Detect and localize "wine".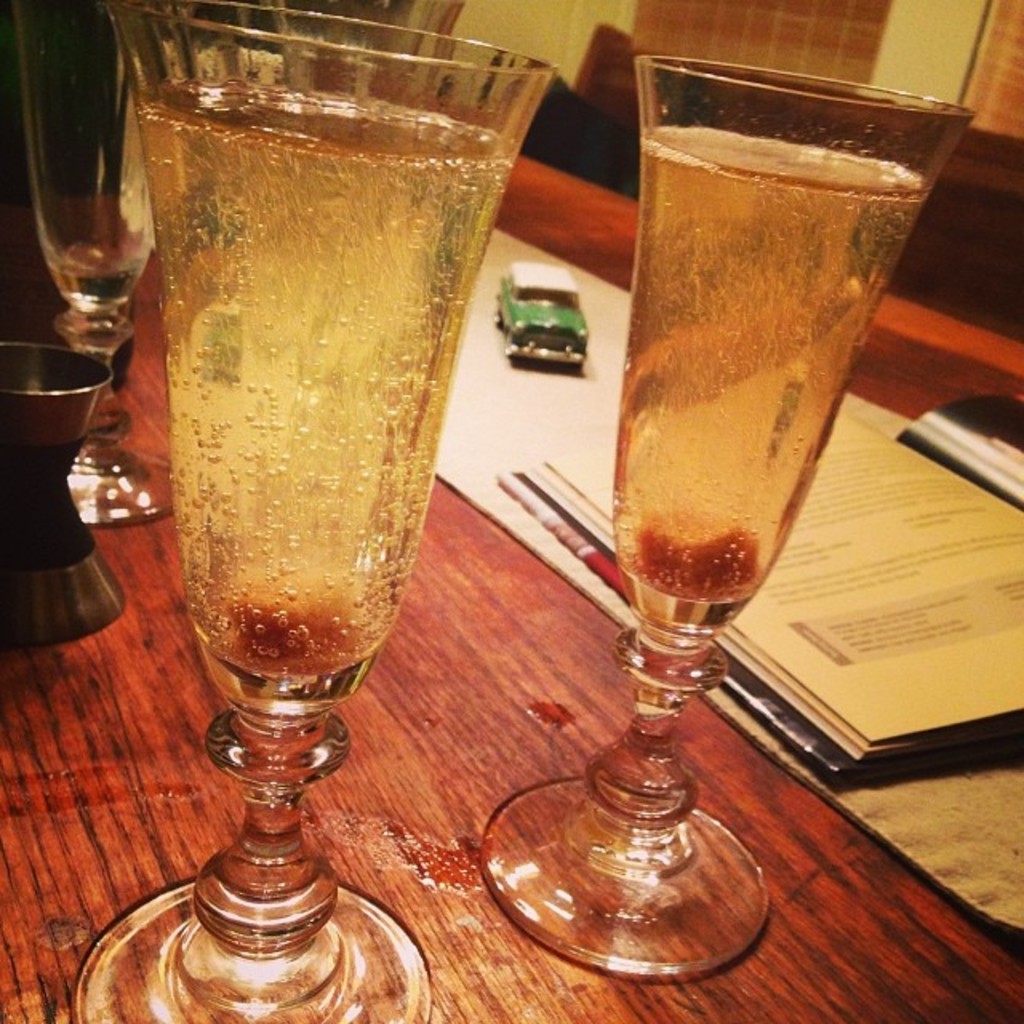
Localized at bbox=[610, 134, 928, 640].
